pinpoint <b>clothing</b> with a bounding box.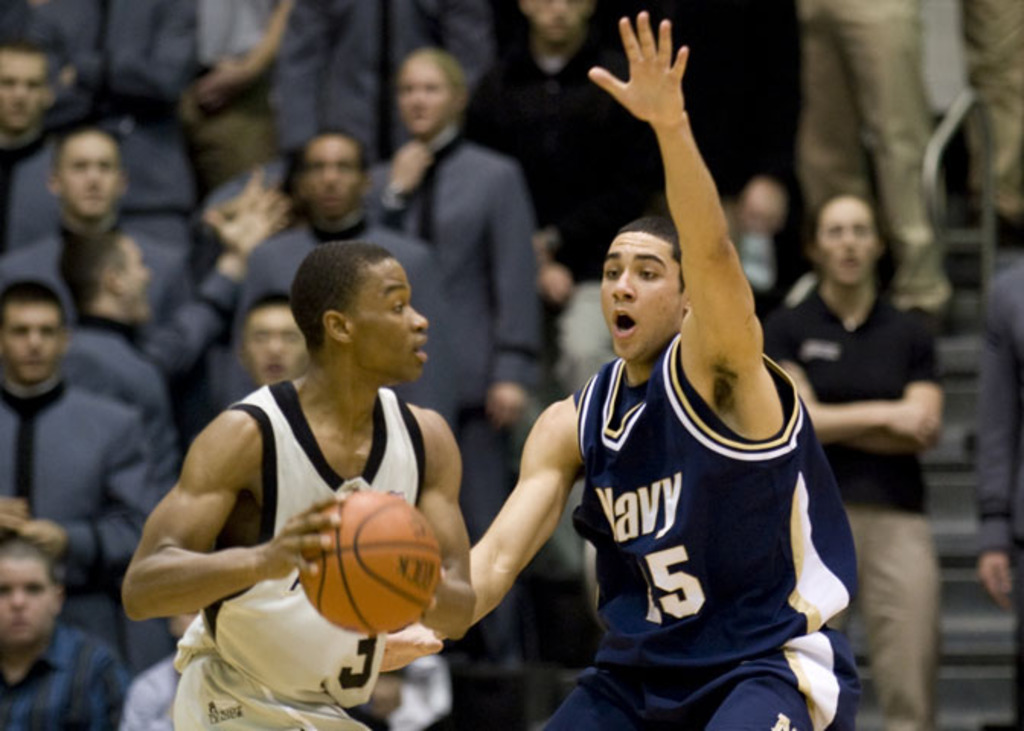
locate(64, 268, 222, 672).
